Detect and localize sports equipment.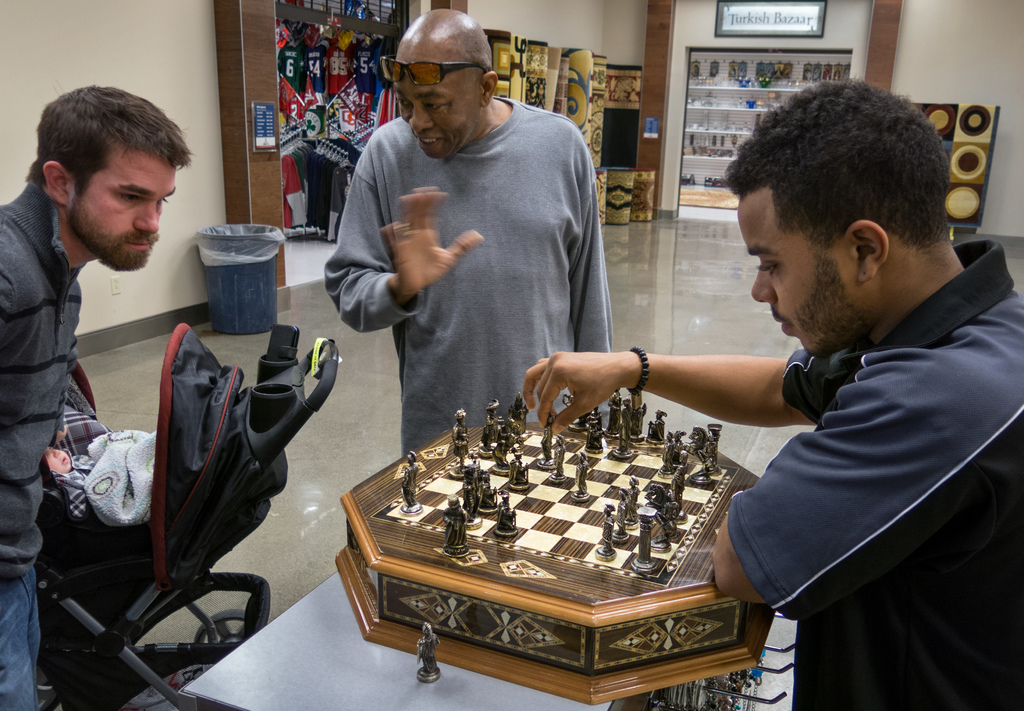
Localized at (669,452,692,520).
